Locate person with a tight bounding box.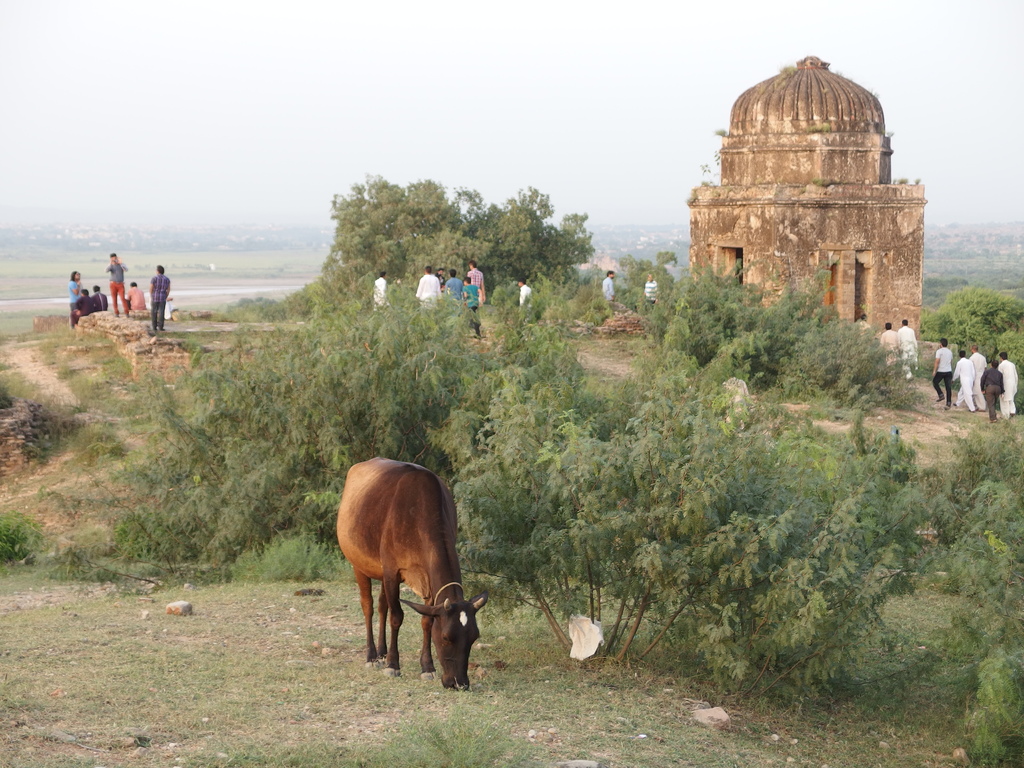
region(374, 268, 390, 312).
